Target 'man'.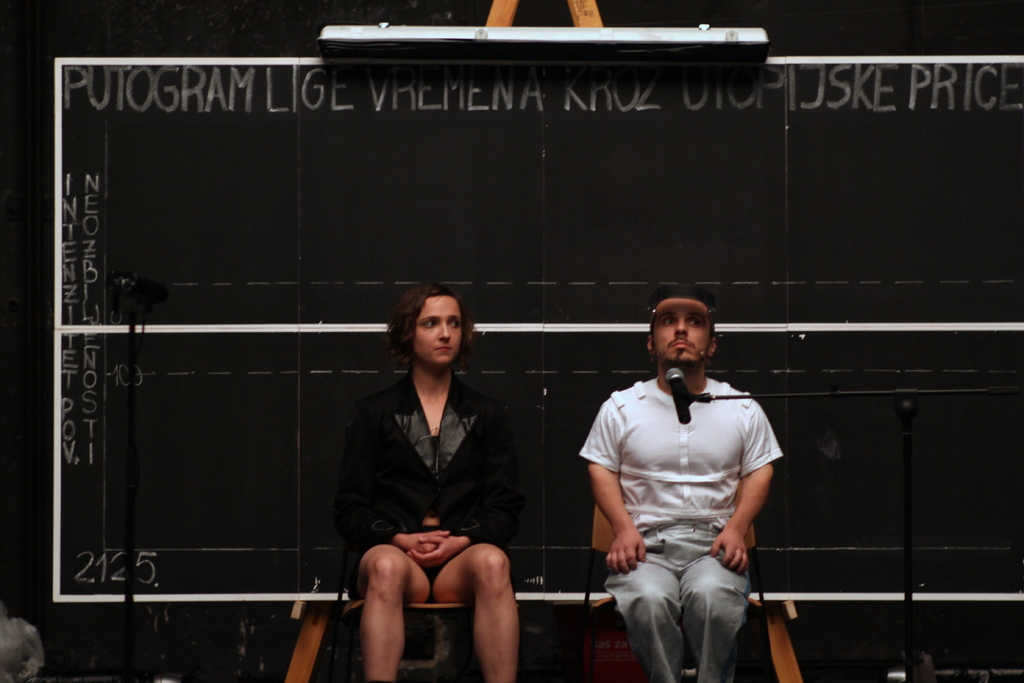
Target region: locate(572, 270, 787, 682).
